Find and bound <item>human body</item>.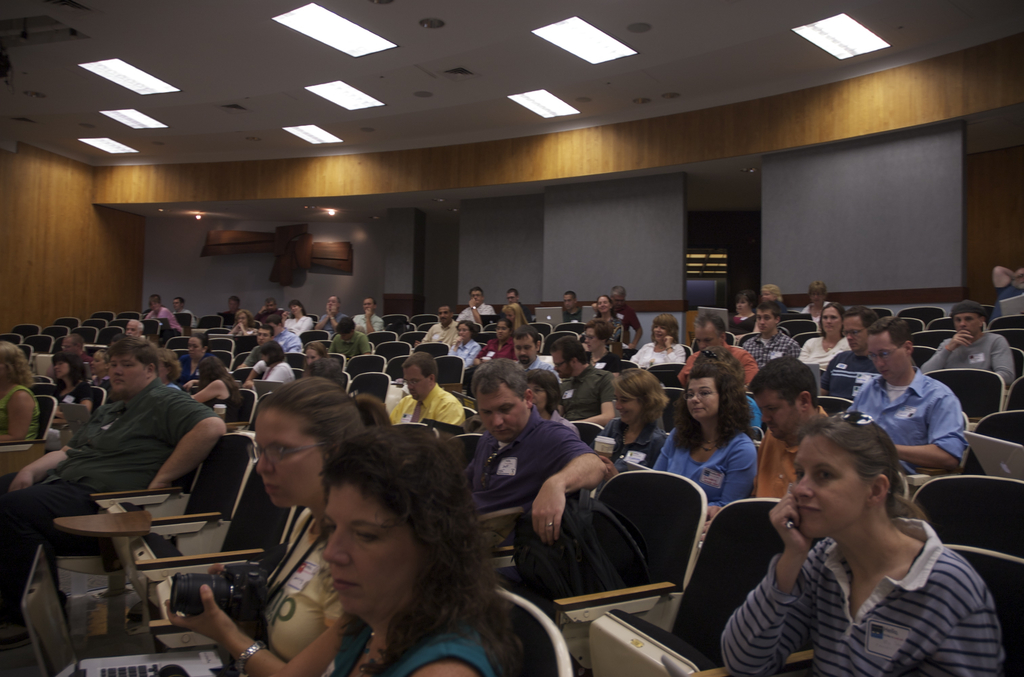
Bound: 40:382:87:450.
